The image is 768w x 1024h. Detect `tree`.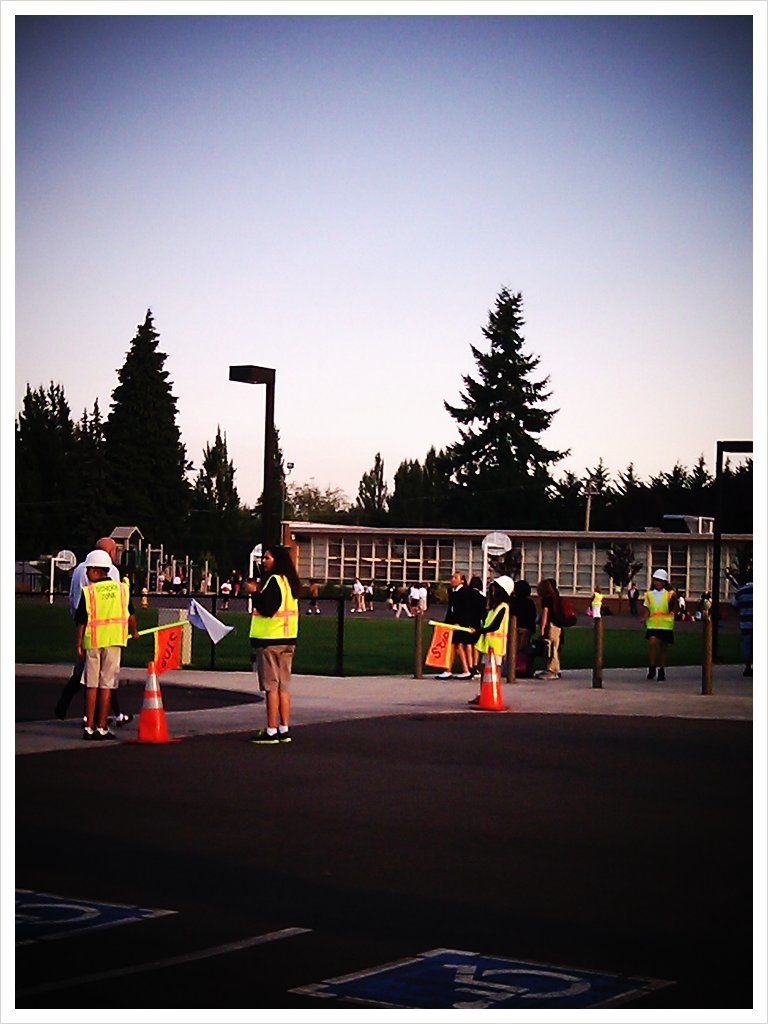
Detection: pyautogui.locateOnScreen(336, 445, 400, 530).
